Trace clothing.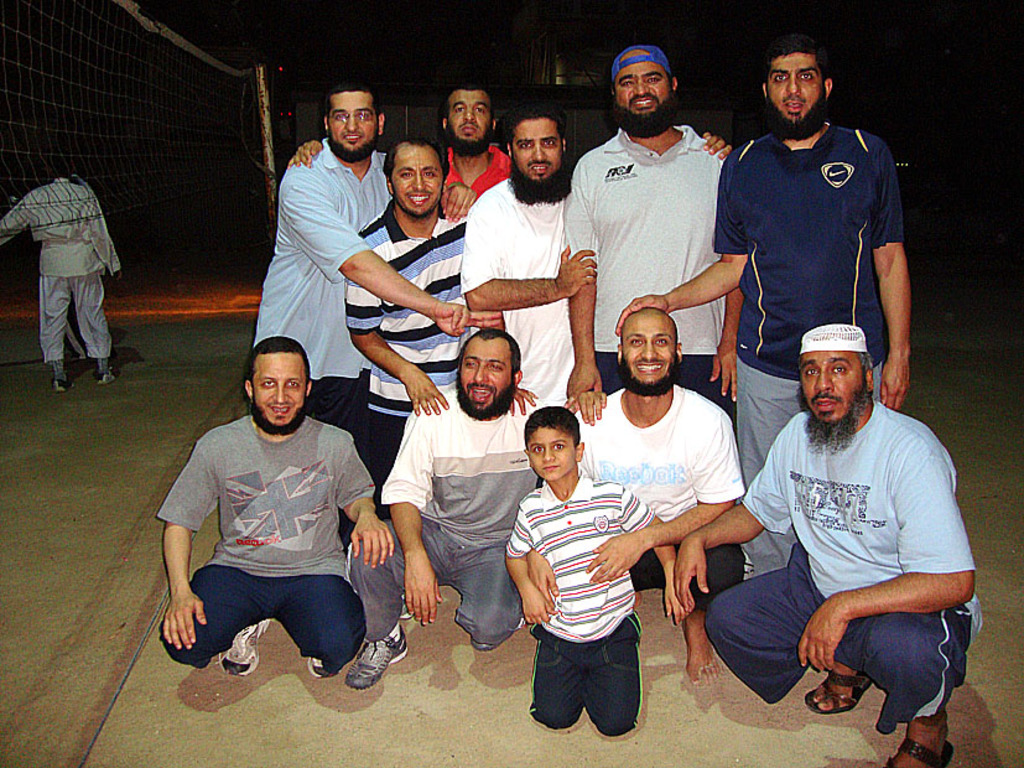
Traced to crop(714, 124, 909, 578).
